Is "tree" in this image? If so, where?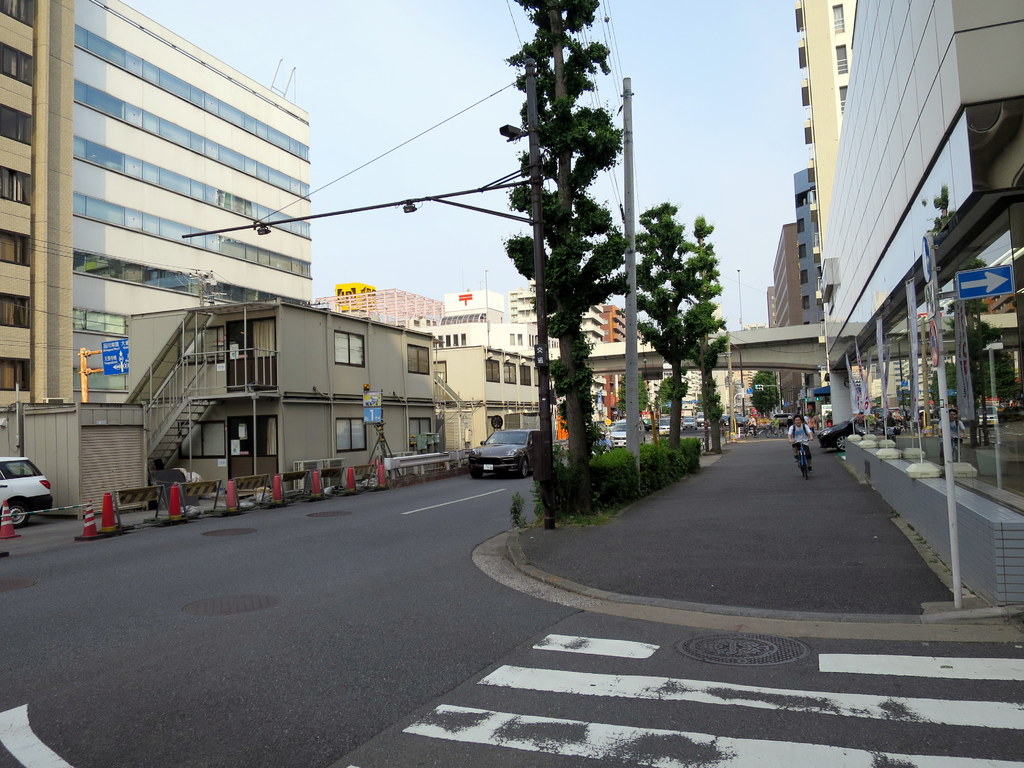
Yes, at (x1=753, y1=365, x2=788, y2=420).
